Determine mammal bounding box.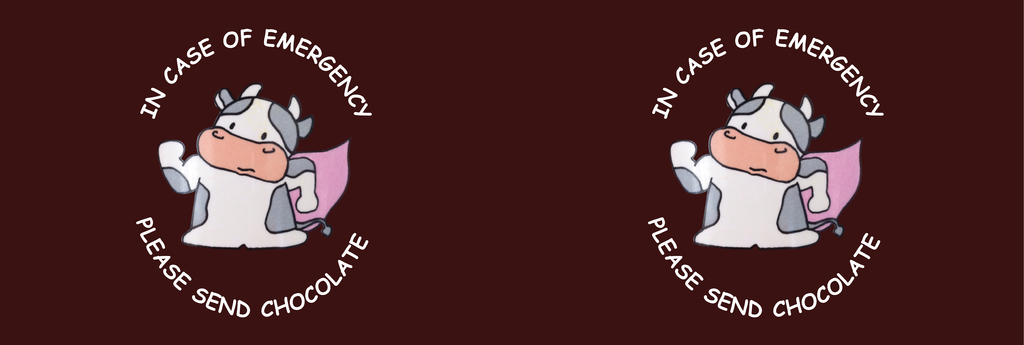
Determined: (x1=152, y1=83, x2=340, y2=246).
